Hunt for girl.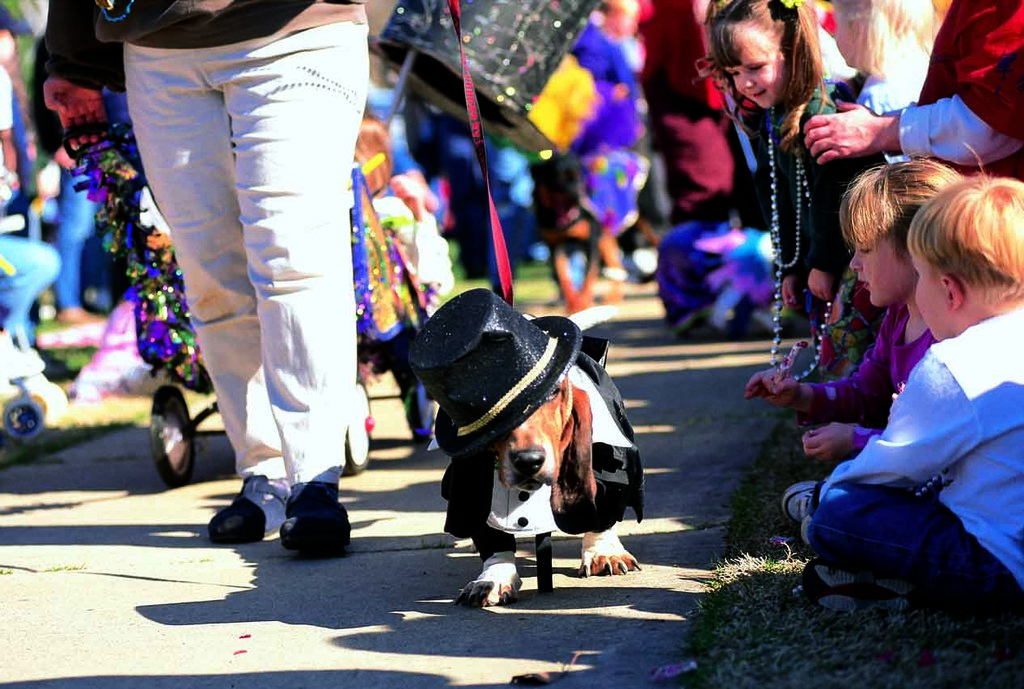
Hunted down at l=744, t=156, r=975, b=547.
